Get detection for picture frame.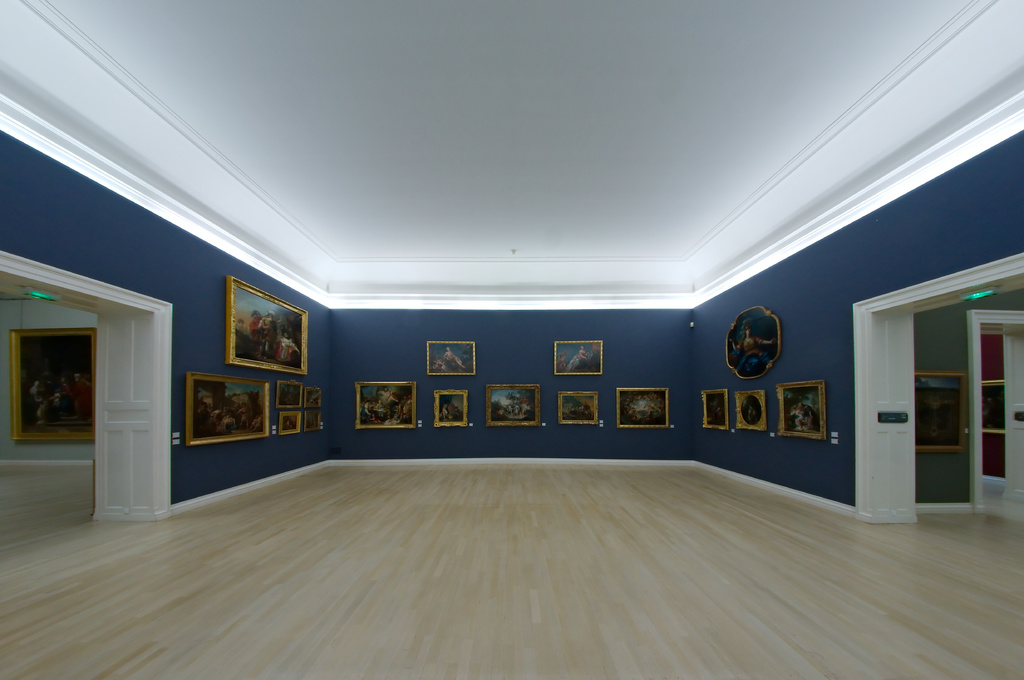
Detection: bbox(703, 386, 728, 430).
